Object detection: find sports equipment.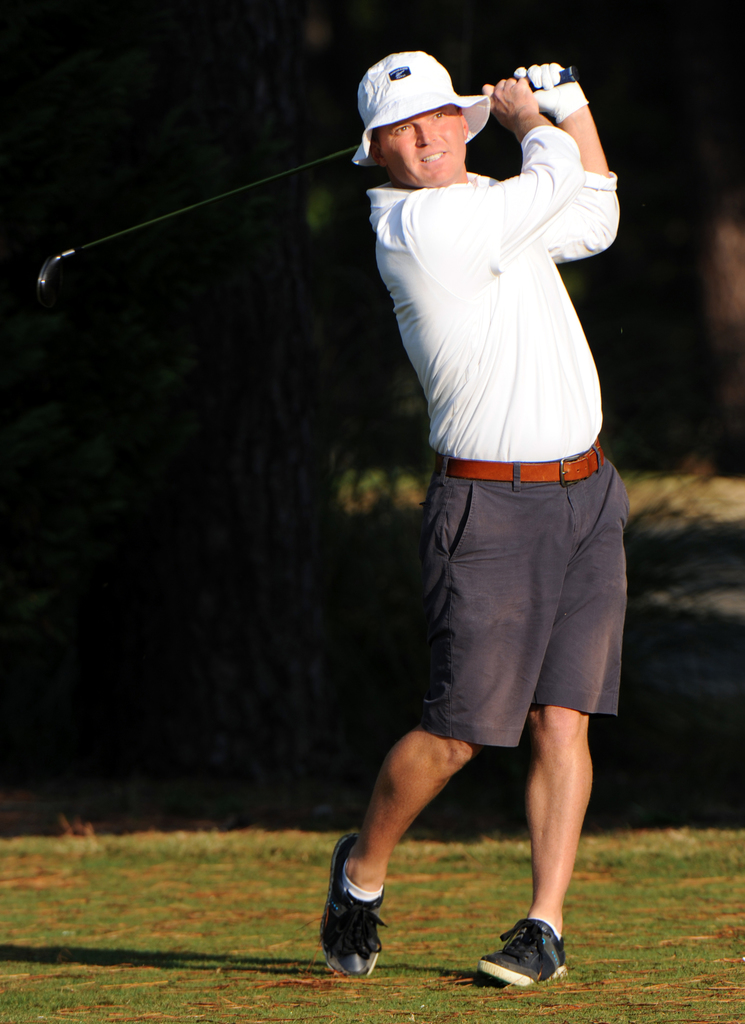
bbox=[513, 66, 587, 124].
